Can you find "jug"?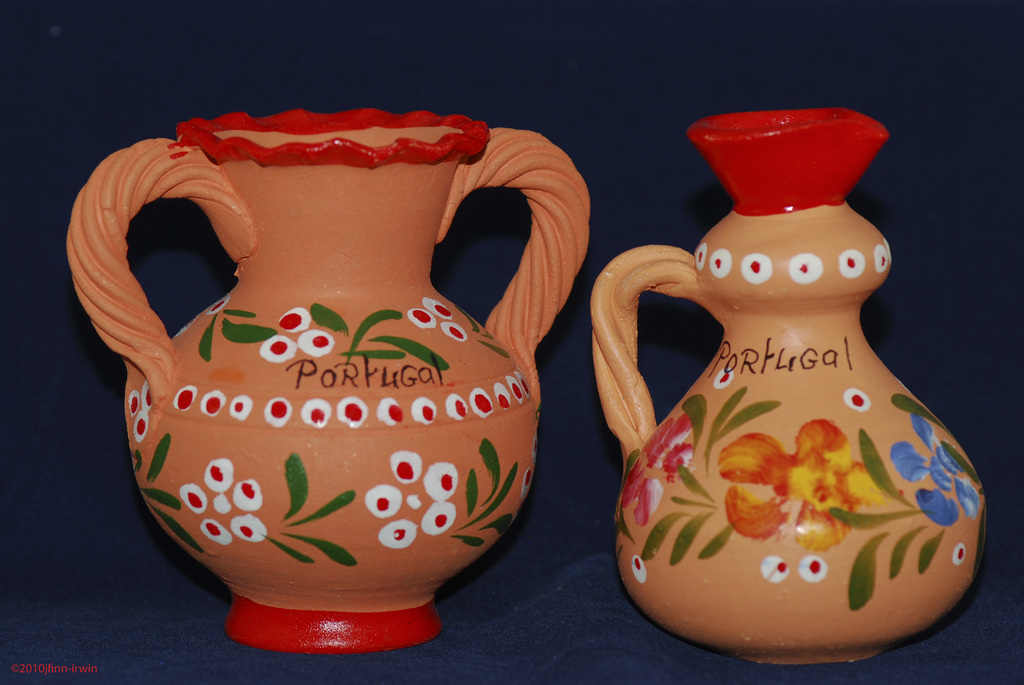
Yes, bounding box: bbox(579, 86, 989, 683).
